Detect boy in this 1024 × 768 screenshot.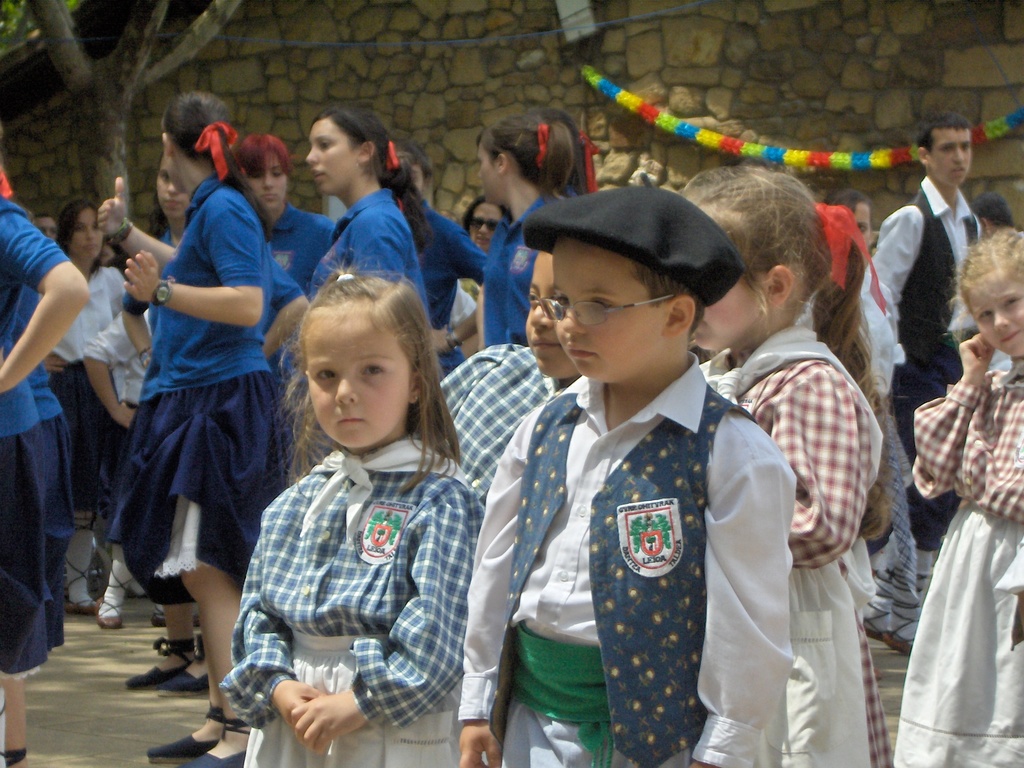
Detection: <region>479, 168, 801, 752</region>.
